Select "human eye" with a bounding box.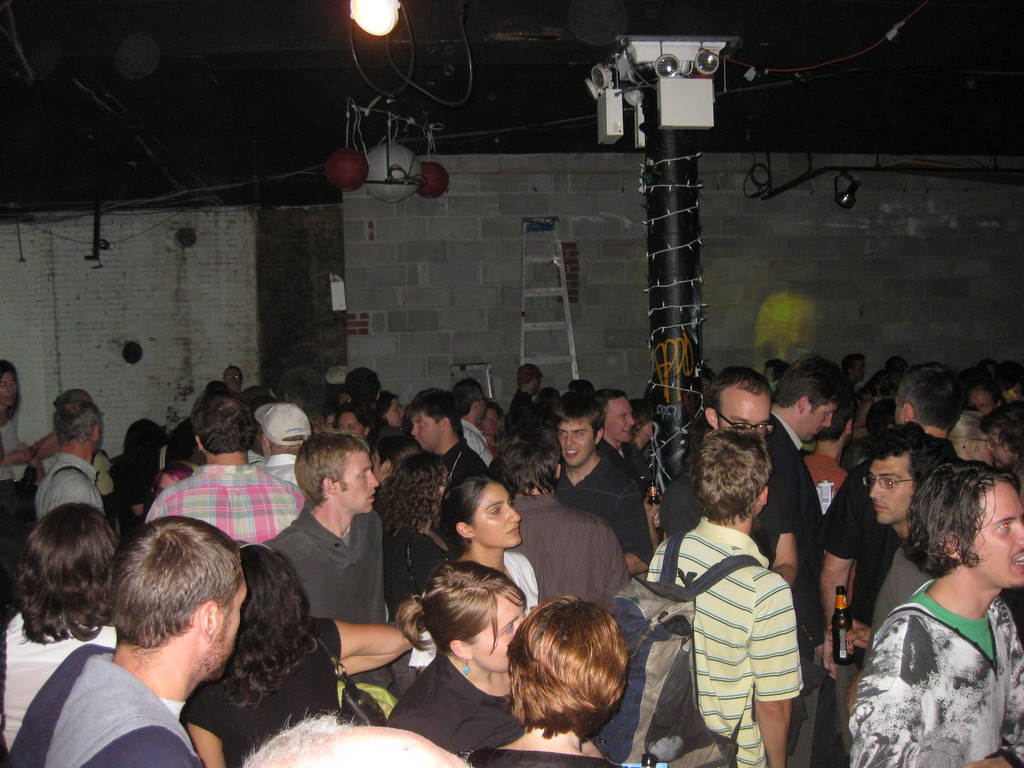
bbox=(558, 428, 568, 438).
